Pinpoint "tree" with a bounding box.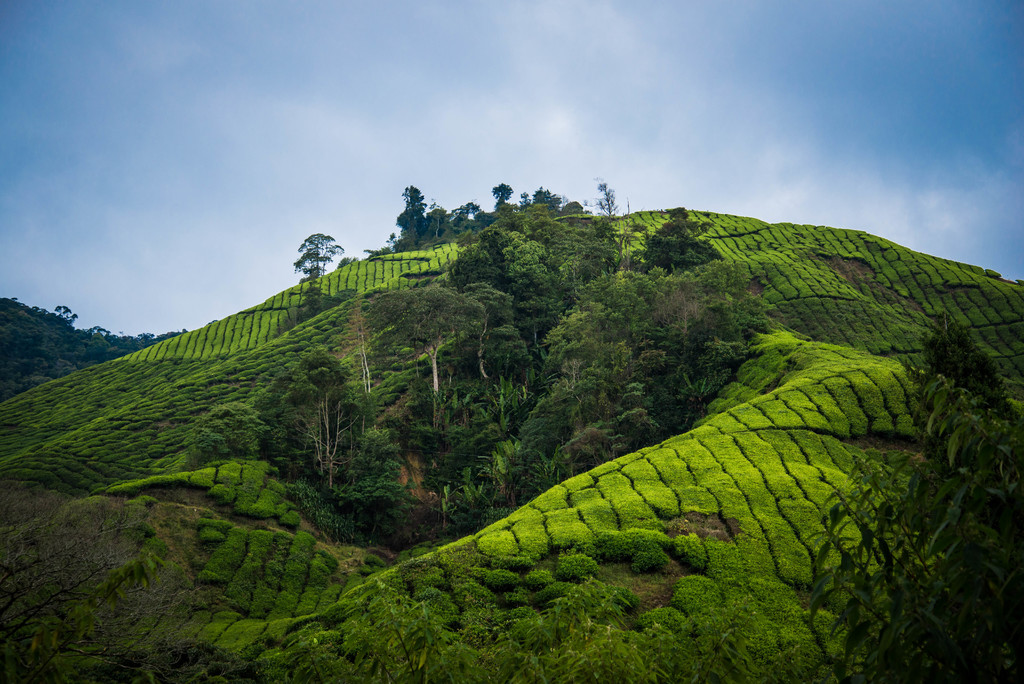
[278, 218, 345, 287].
